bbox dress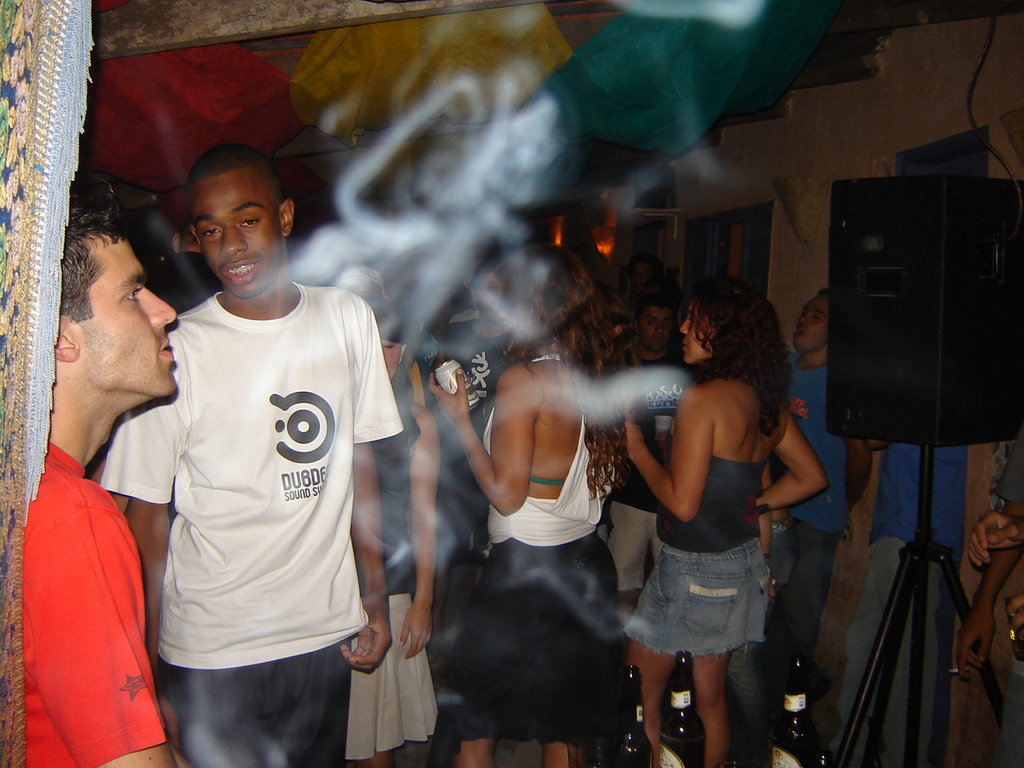
26:435:177:767
